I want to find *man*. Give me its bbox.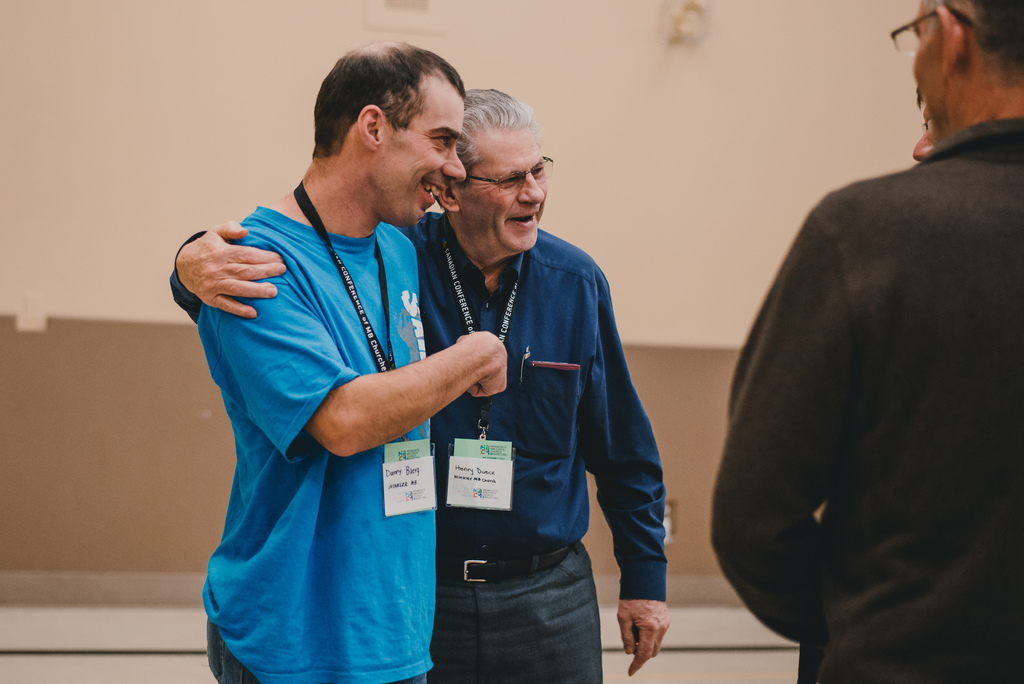
(167, 86, 663, 683).
